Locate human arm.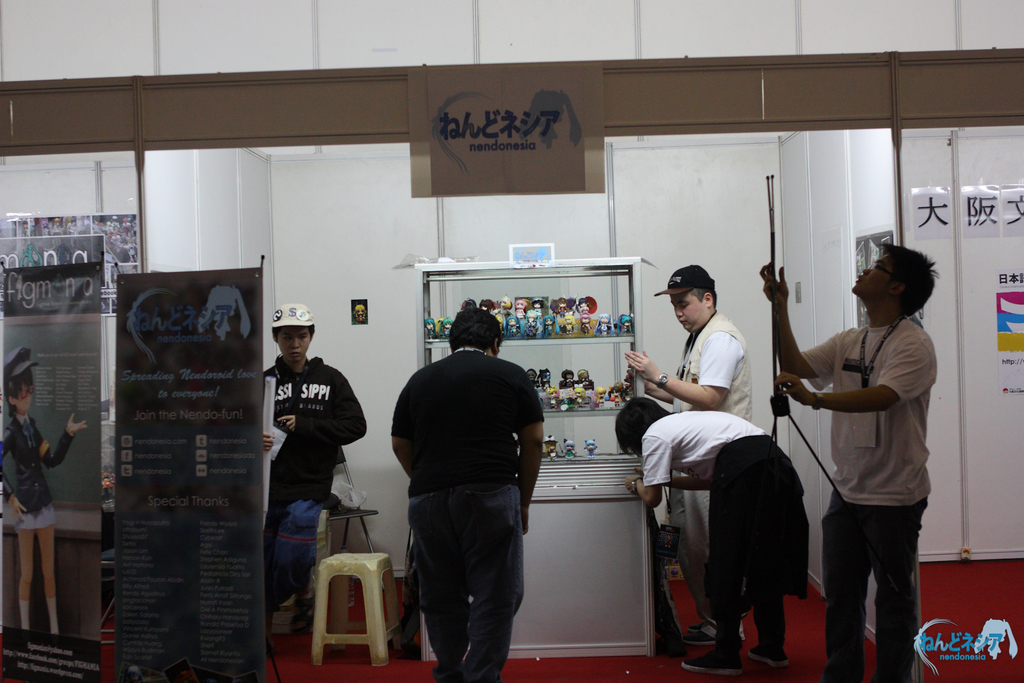
Bounding box: crop(276, 372, 369, 447).
